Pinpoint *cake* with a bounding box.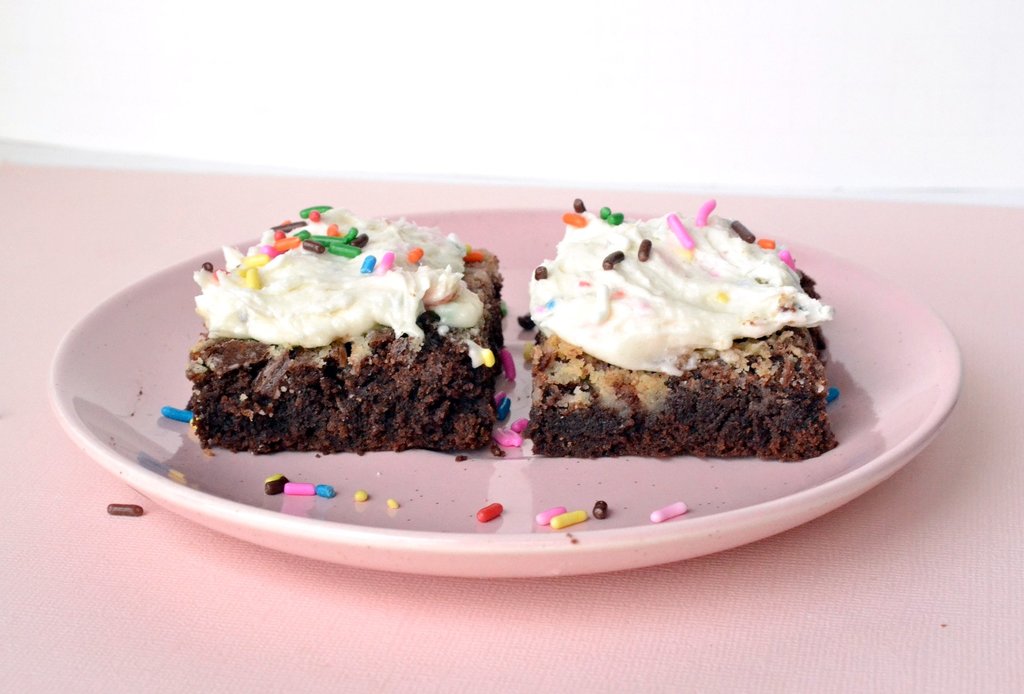
locate(179, 218, 521, 472).
